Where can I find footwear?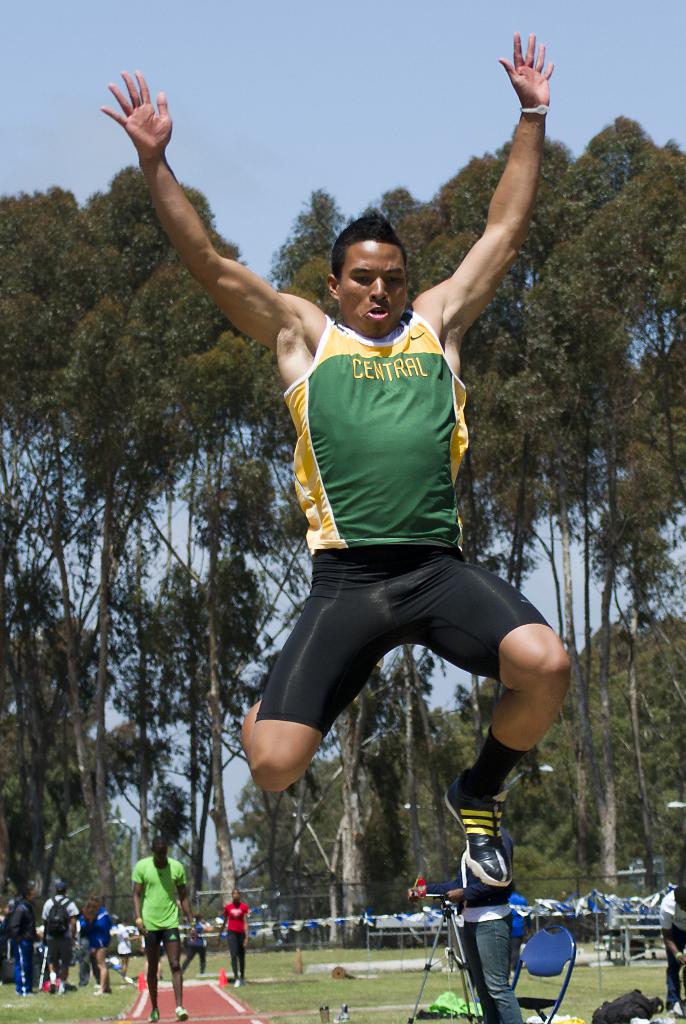
You can find it at (x1=457, y1=817, x2=530, y2=922).
